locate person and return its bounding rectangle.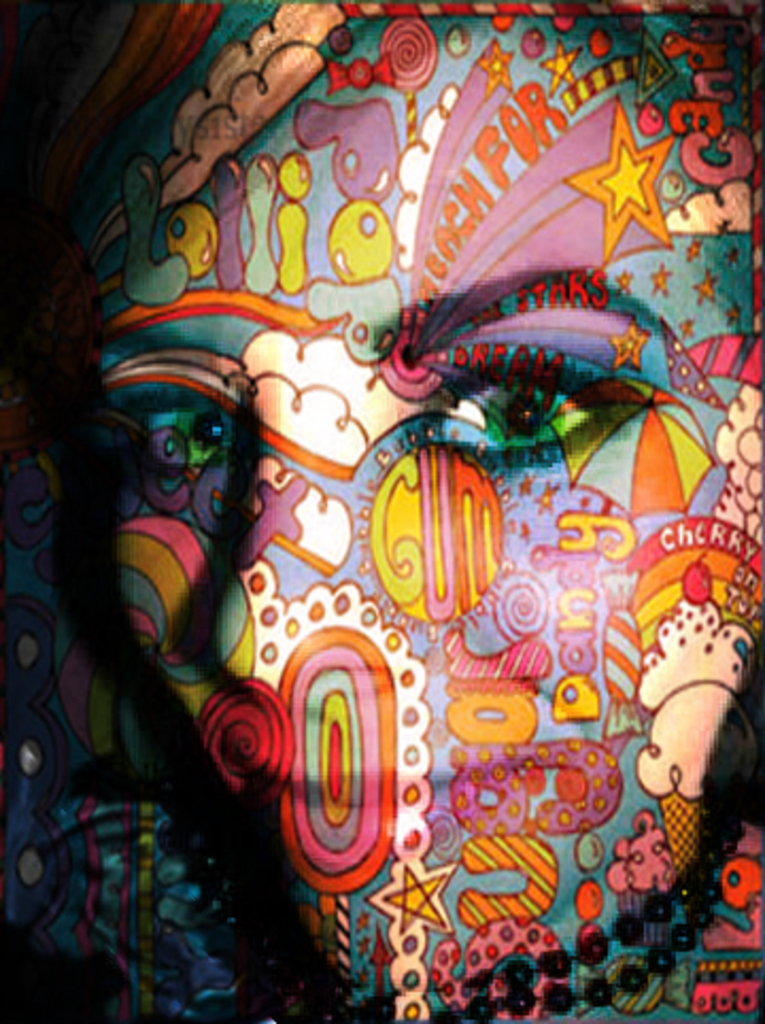
(left=34, top=0, right=727, bottom=988).
